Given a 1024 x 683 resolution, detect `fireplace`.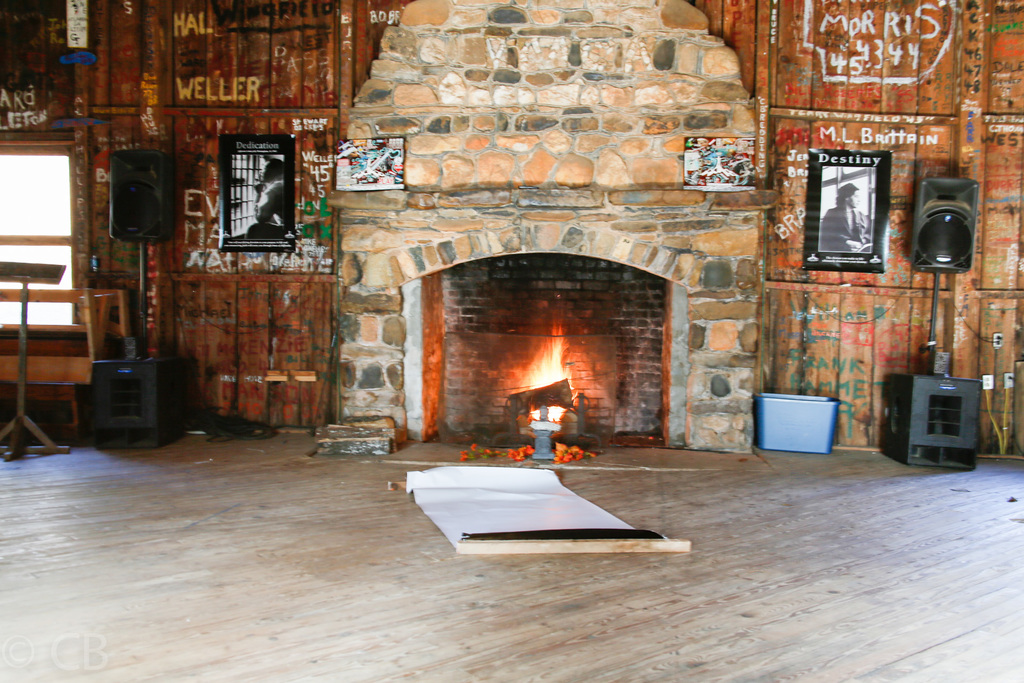
rect(304, 0, 750, 462).
